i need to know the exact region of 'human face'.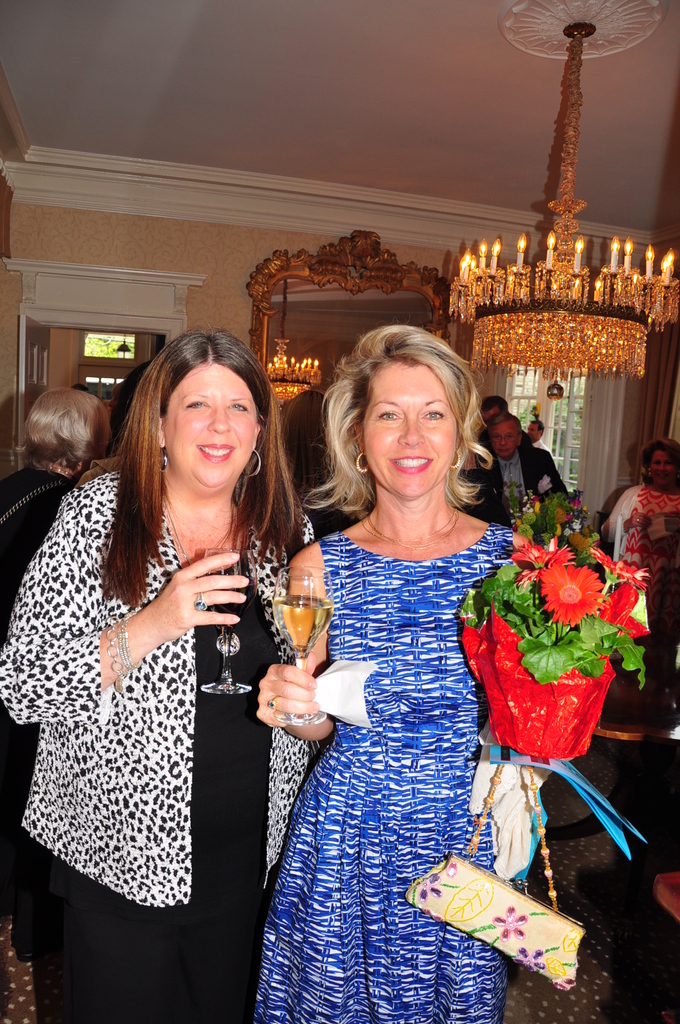
Region: Rect(529, 423, 540, 440).
